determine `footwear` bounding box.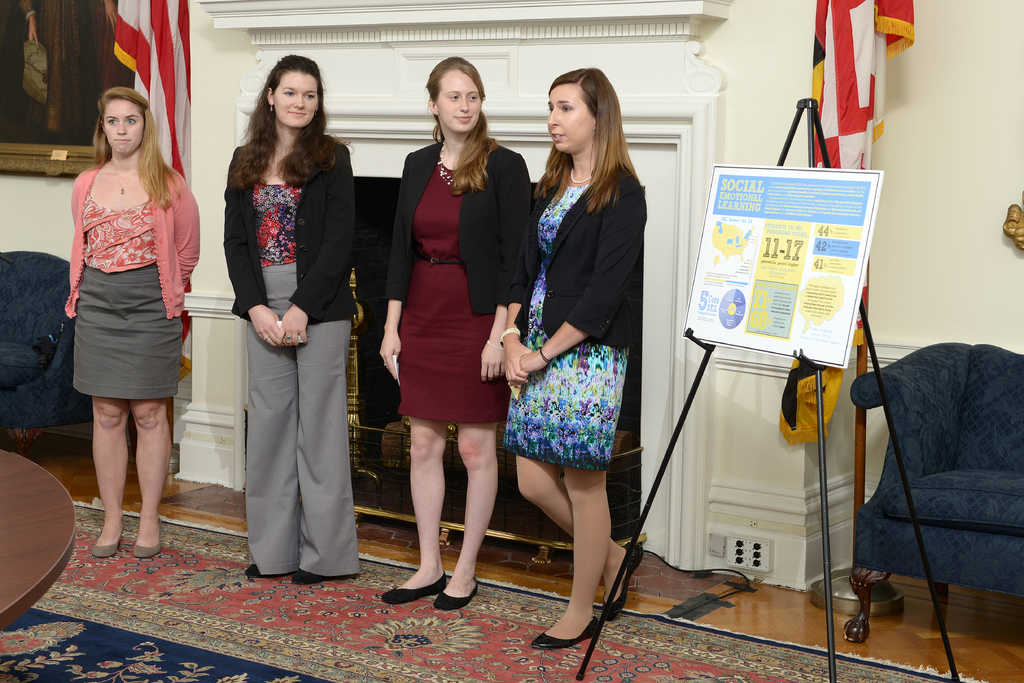
Determined: left=90, top=519, right=126, bottom=558.
